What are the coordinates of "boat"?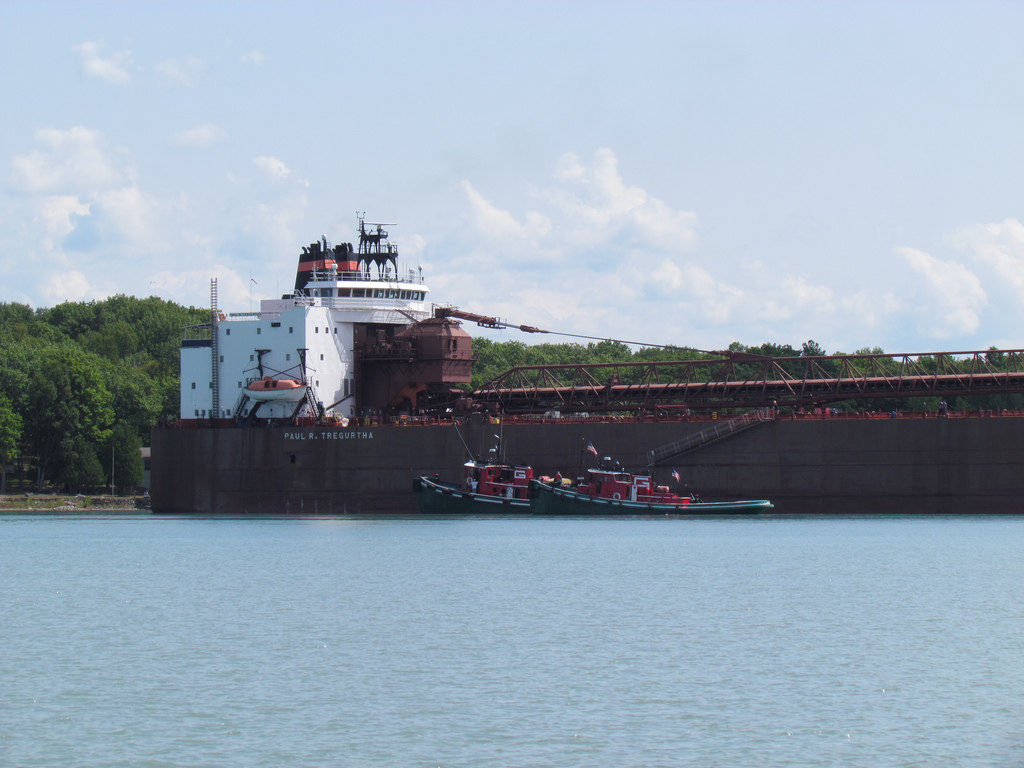
(158, 187, 902, 506).
